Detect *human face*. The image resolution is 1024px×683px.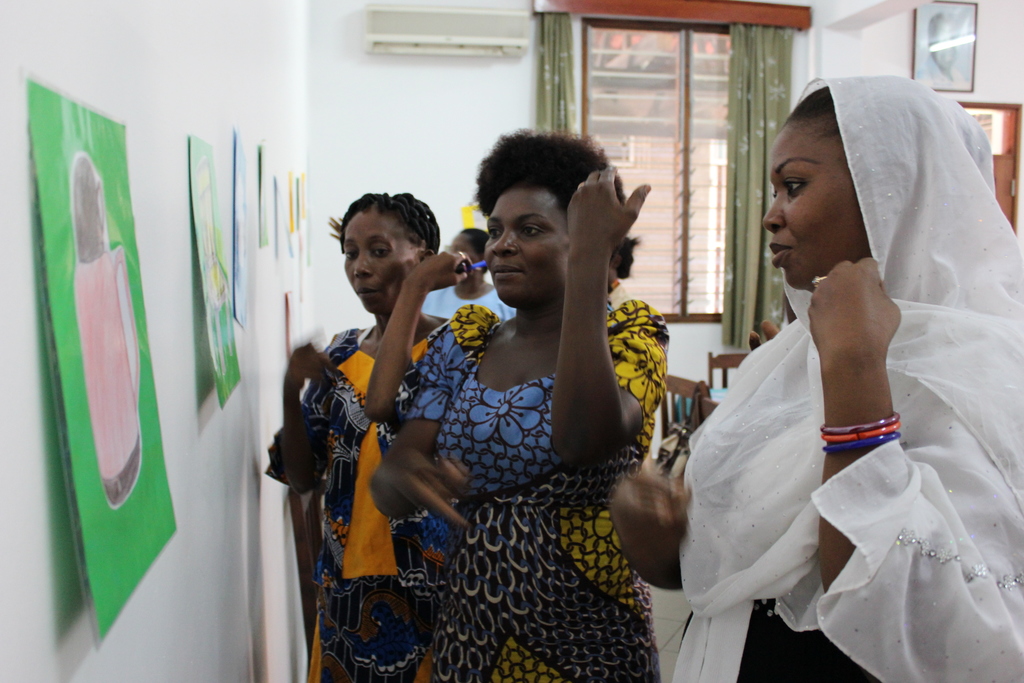
449:231:481:265.
